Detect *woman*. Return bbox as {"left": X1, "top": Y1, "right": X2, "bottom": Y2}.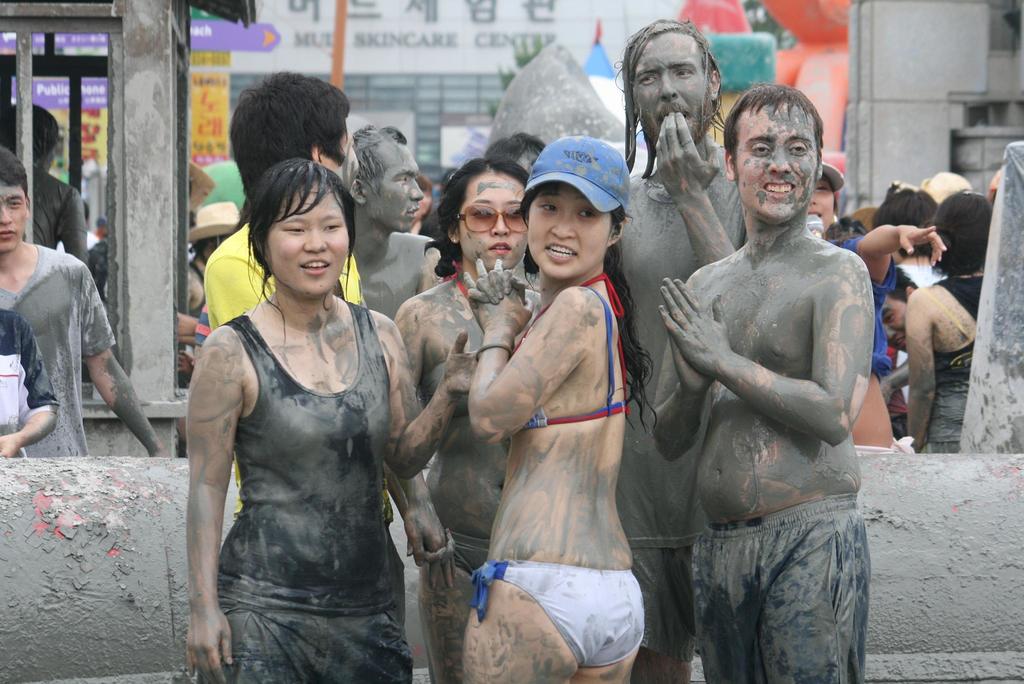
{"left": 394, "top": 153, "right": 540, "bottom": 680}.
